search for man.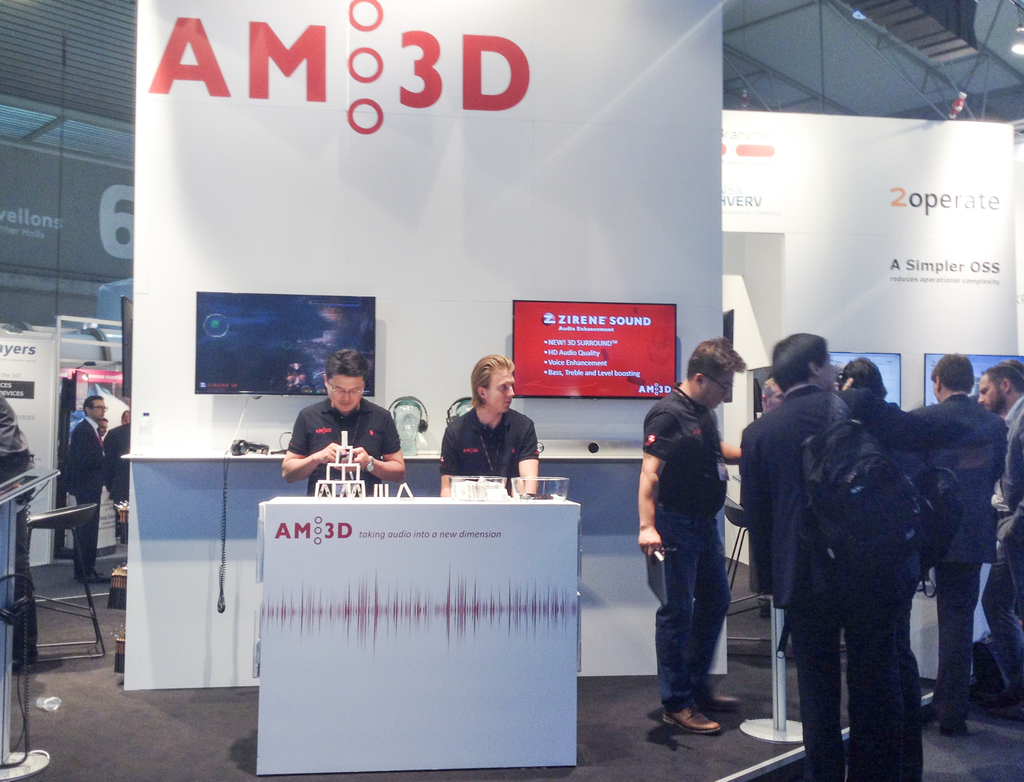
Found at <region>275, 350, 404, 496</region>.
